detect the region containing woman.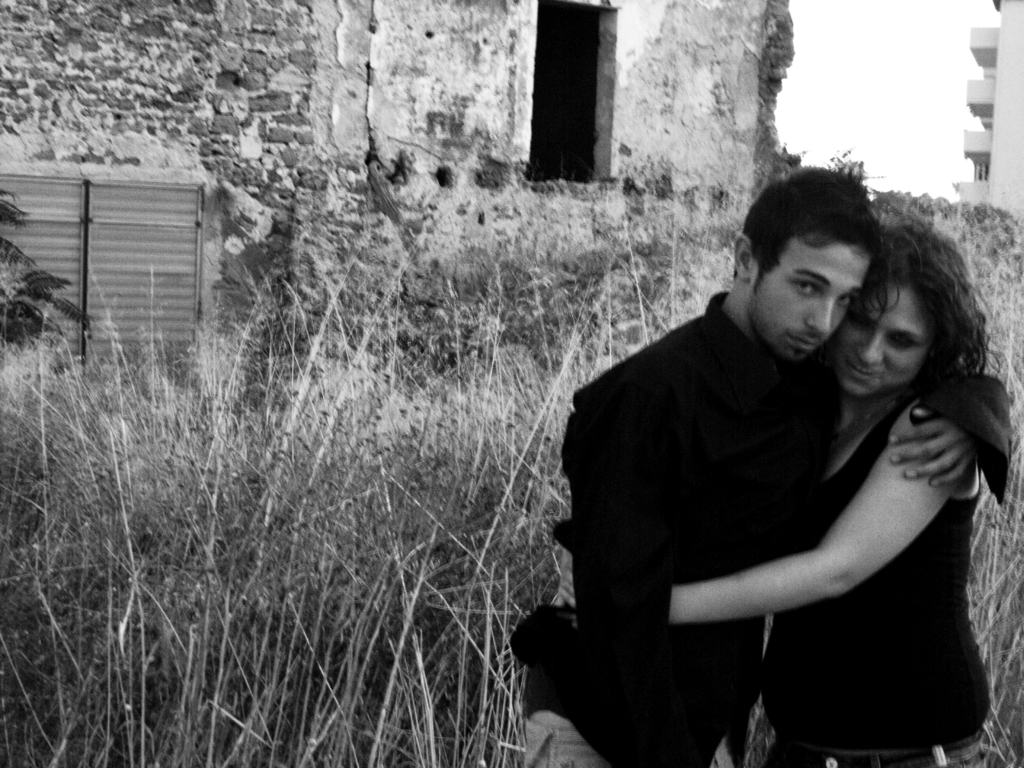
<region>524, 200, 1023, 767</region>.
